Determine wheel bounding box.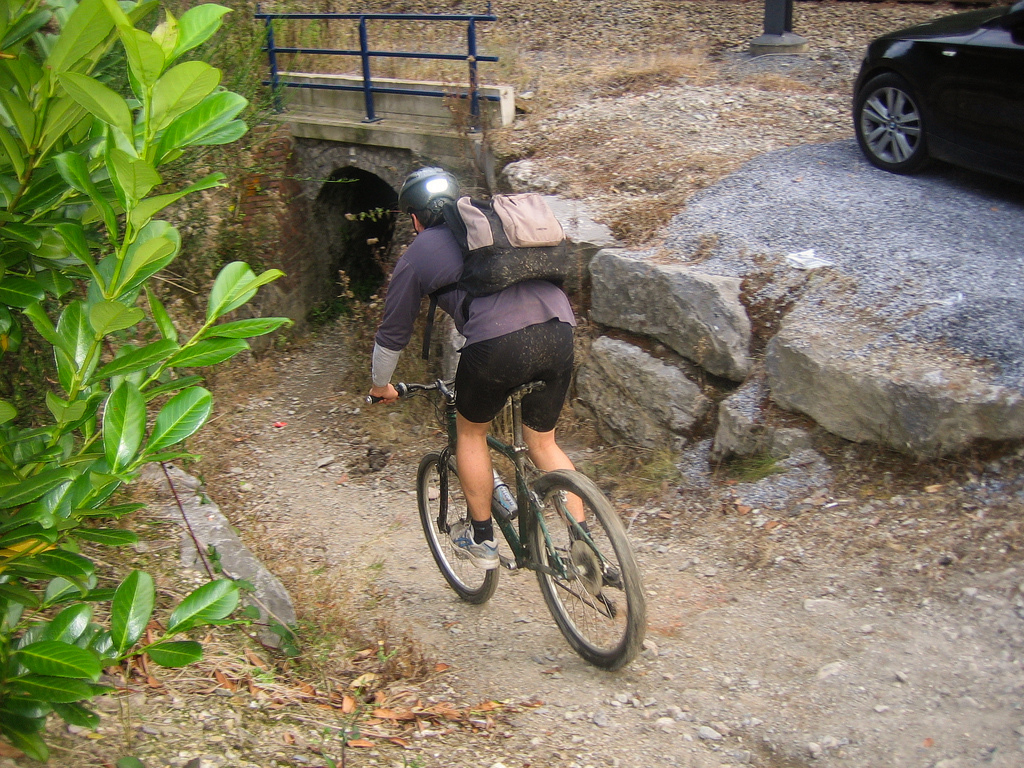
Determined: 851/32/992/176.
